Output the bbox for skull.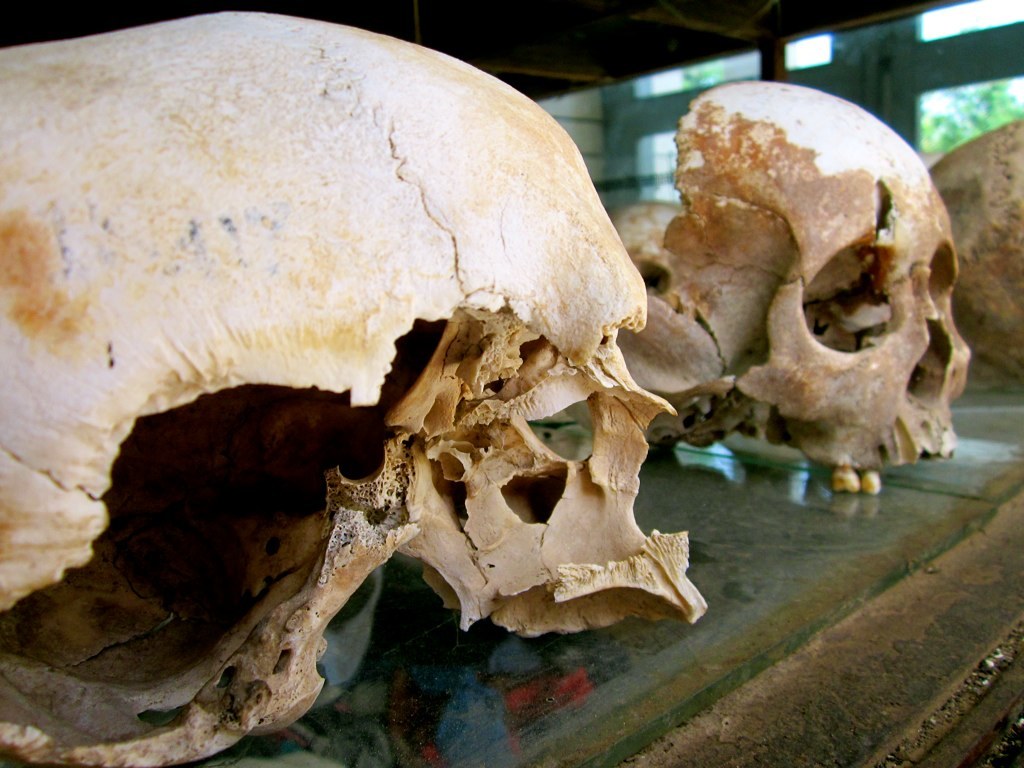
[left=0, top=6, right=706, bottom=767].
